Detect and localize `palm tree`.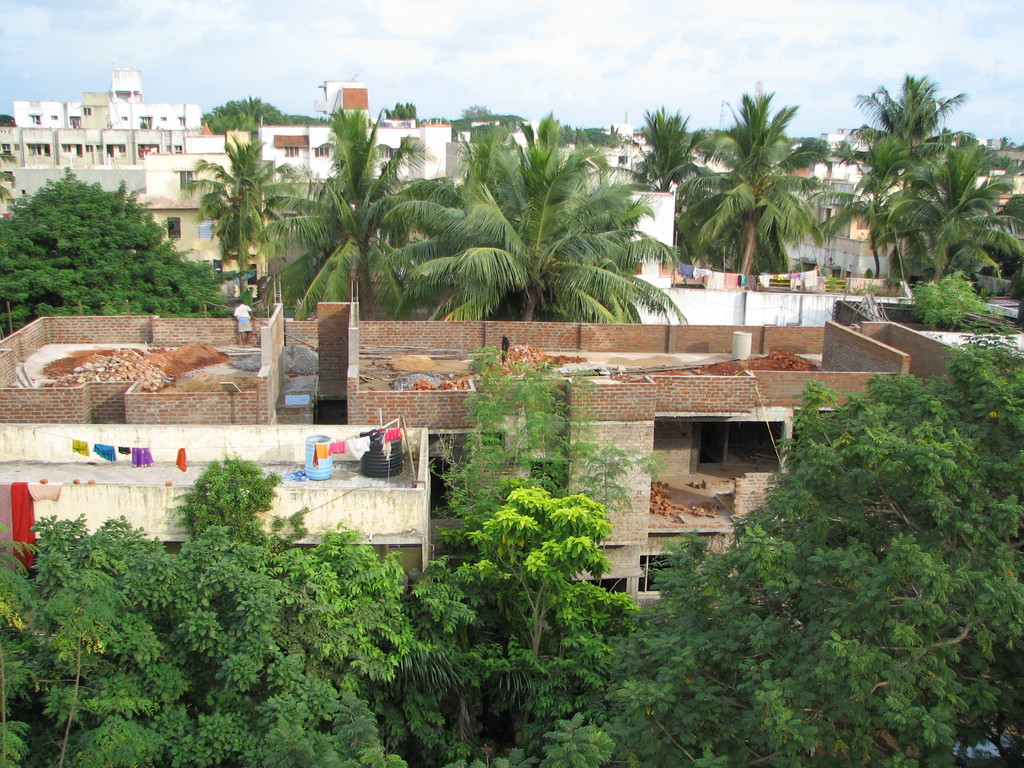
Localized at [x1=286, y1=145, x2=413, y2=332].
